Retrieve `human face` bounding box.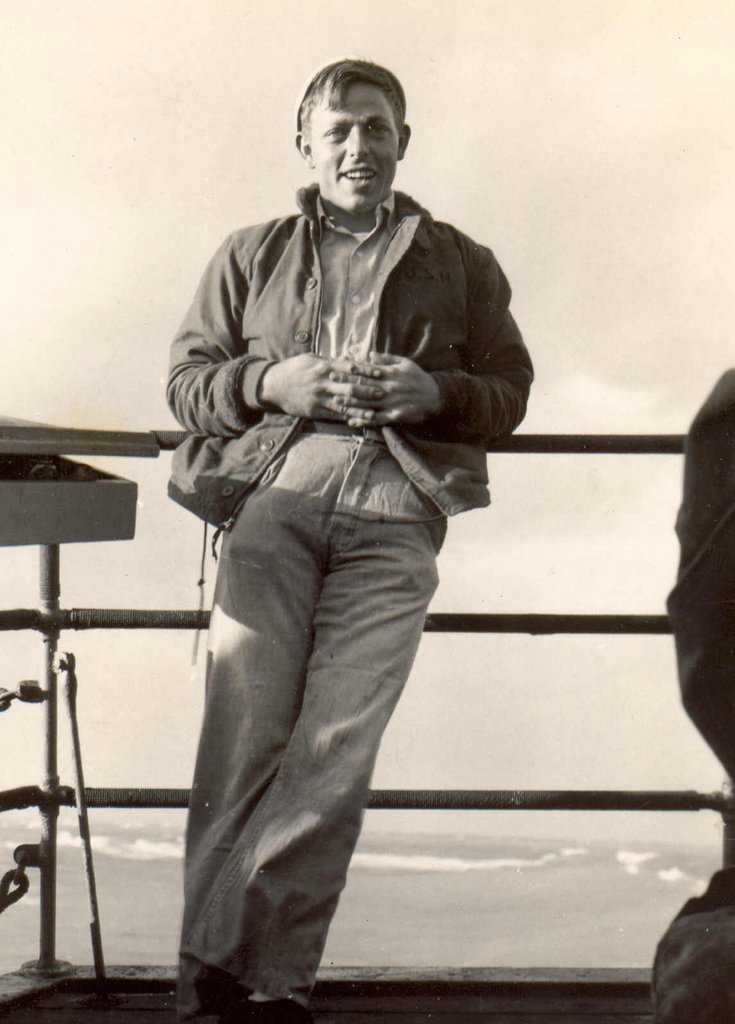
Bounding box: [left=312, top=77, right=396, bottom=211].
